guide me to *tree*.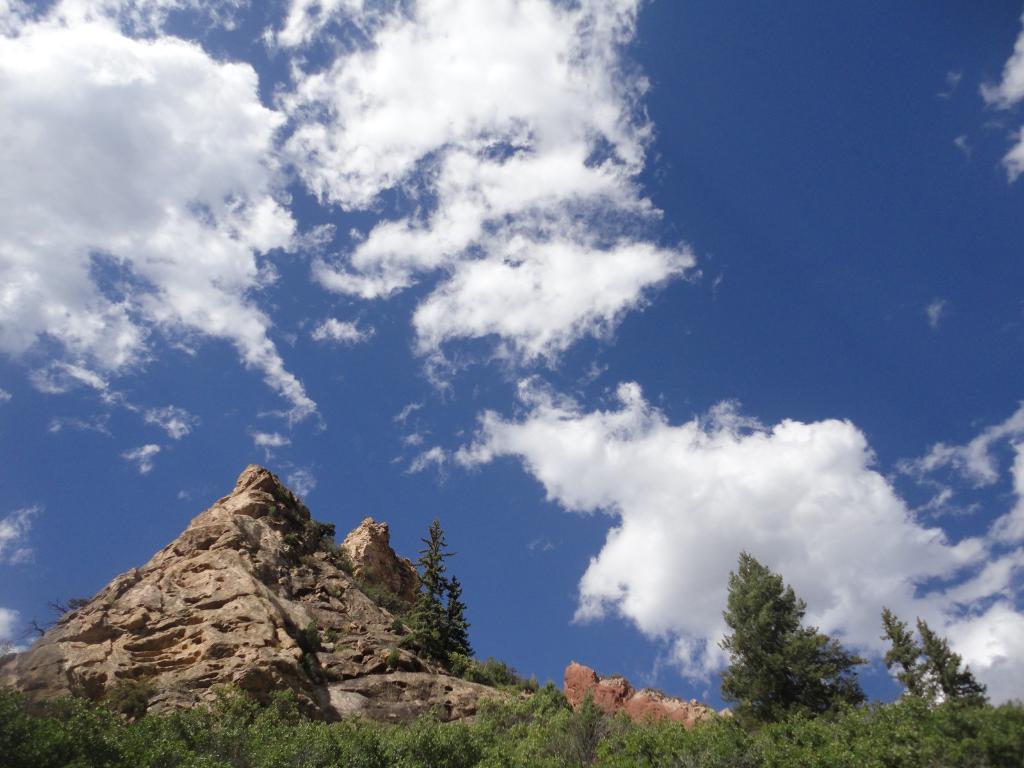
Guidance: (x1=402, y1=515, x2=451, y2=654).
